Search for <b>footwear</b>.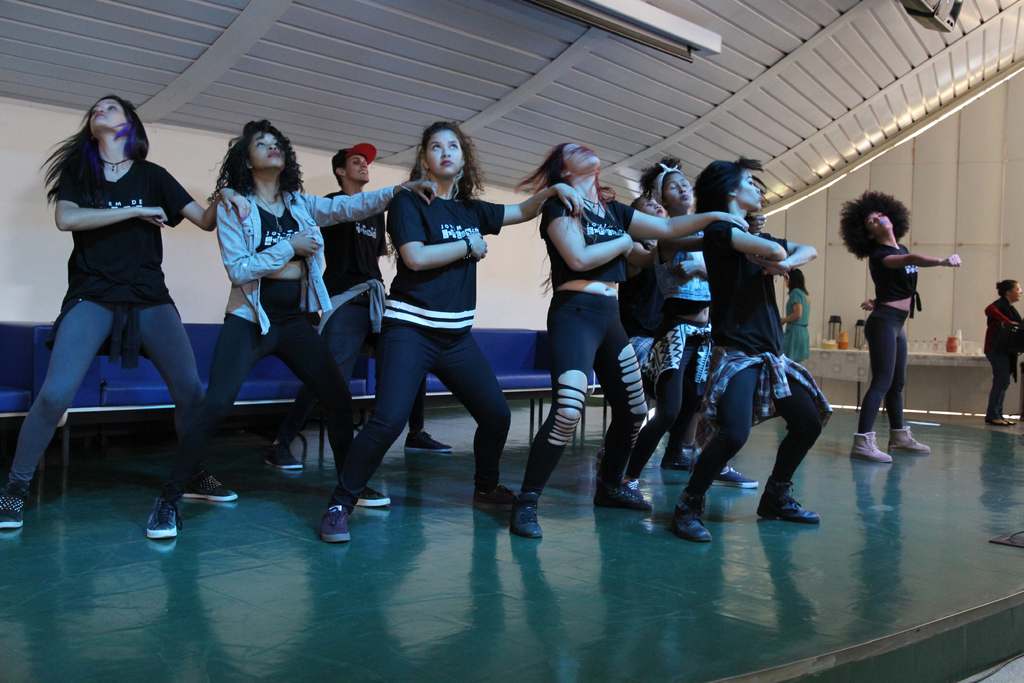
Found at [984,415,1016,429].
